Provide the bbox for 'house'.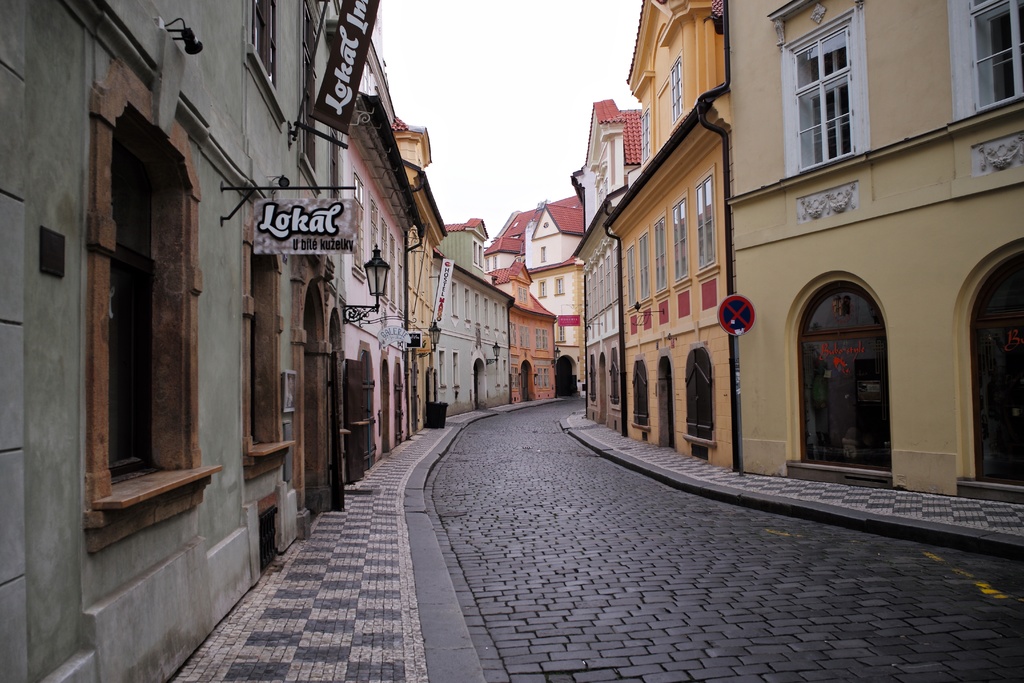
<bbox>520, 192, 598, 406</bbox>.
